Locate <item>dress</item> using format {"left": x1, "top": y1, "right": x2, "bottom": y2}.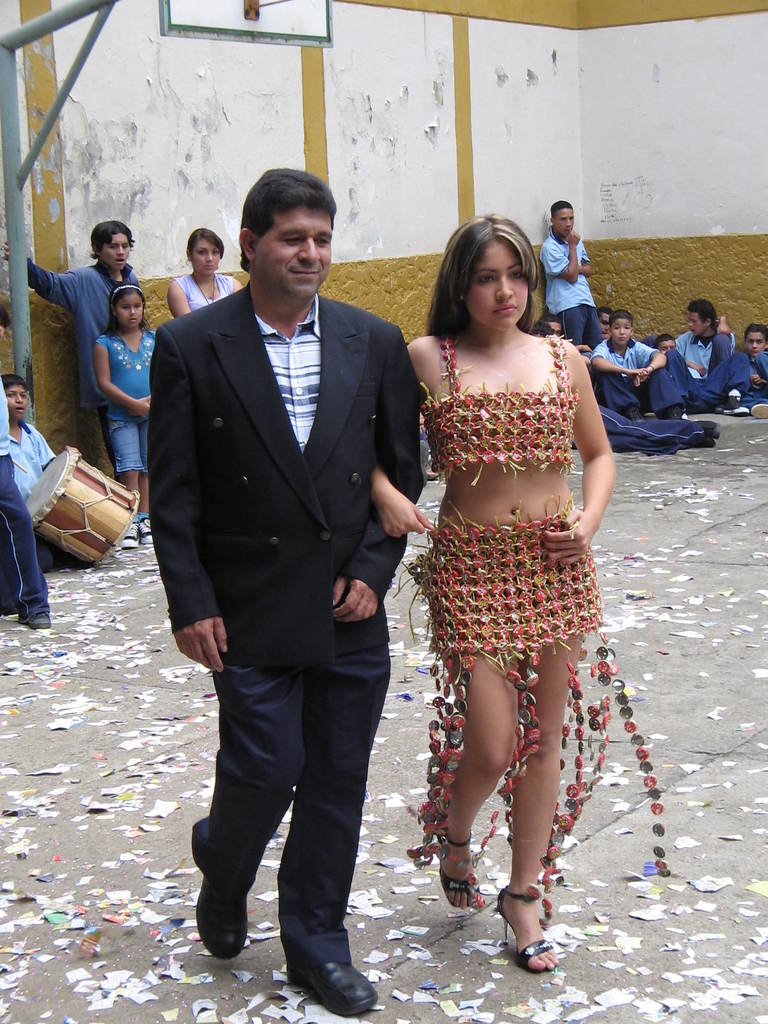
{"left": 409, "top": 316, "right": 668, "bottom": 934}.
